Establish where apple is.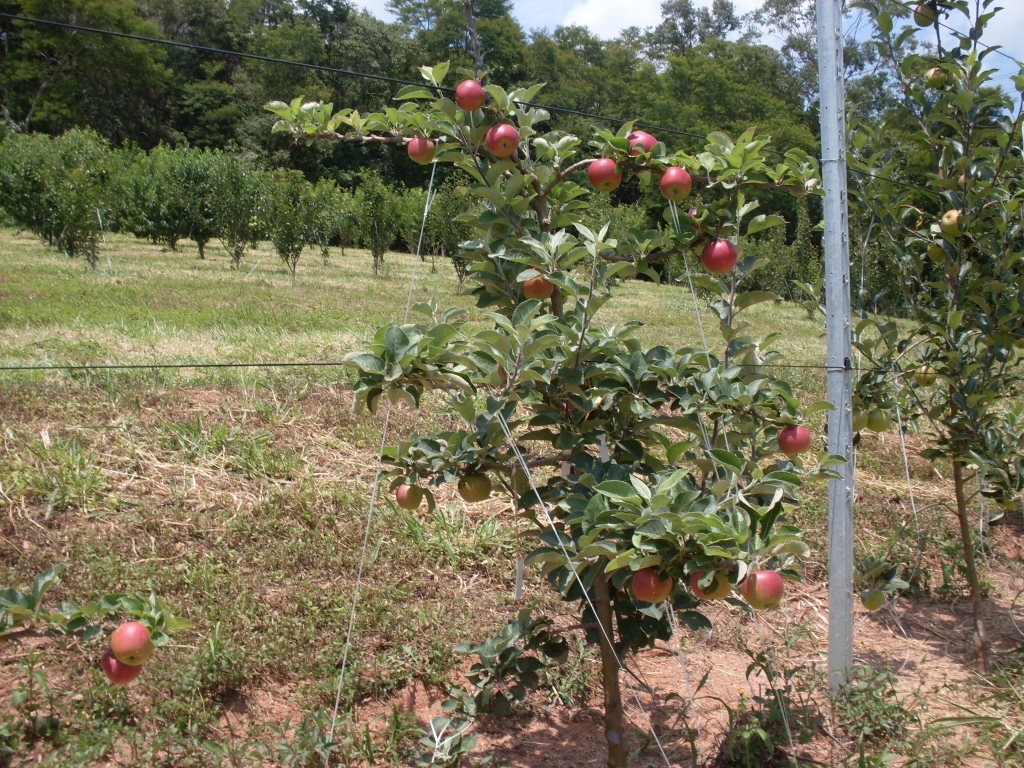
Established at (851,406,870,430).
